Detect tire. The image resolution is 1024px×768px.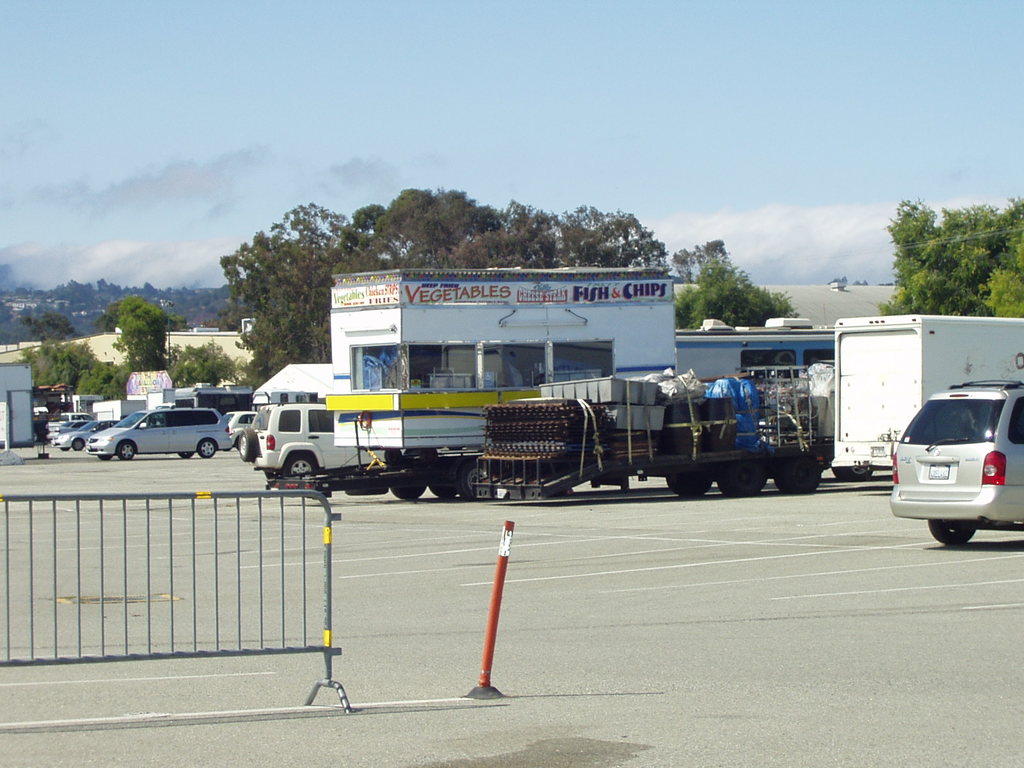
bbox=(287, 456, 312, 480).
